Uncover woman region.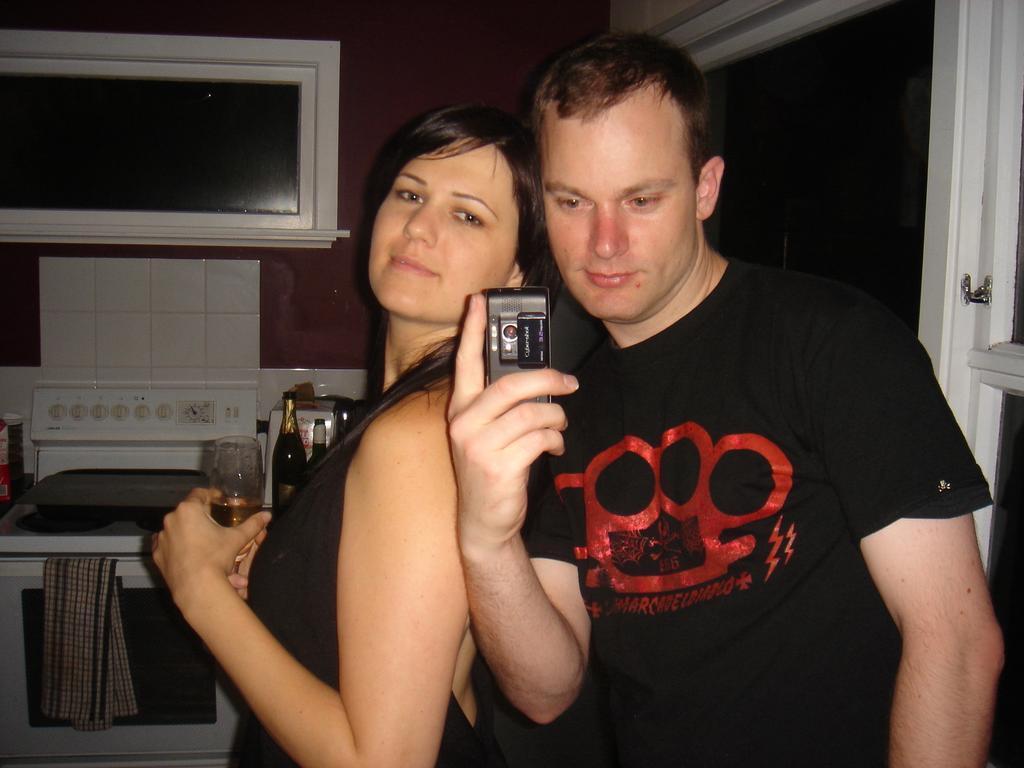
Uncovered: 147,103,567,767.
